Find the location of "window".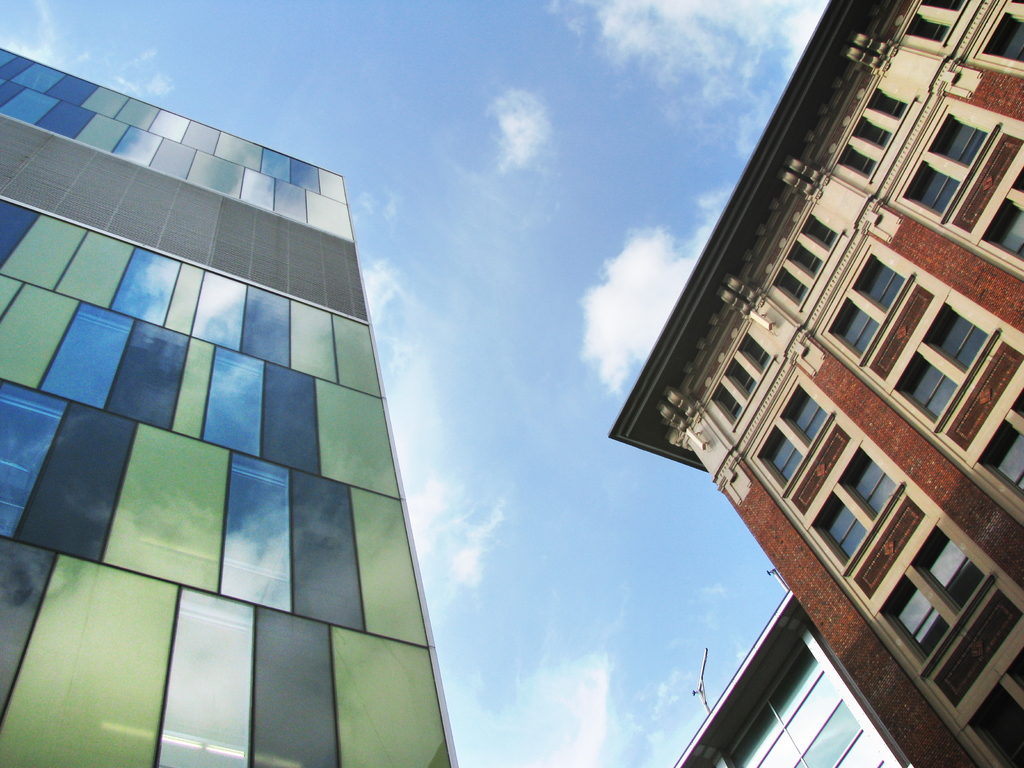
Location: {"left": 879, "top": 571, "right": 952, "bottom": 674}.
